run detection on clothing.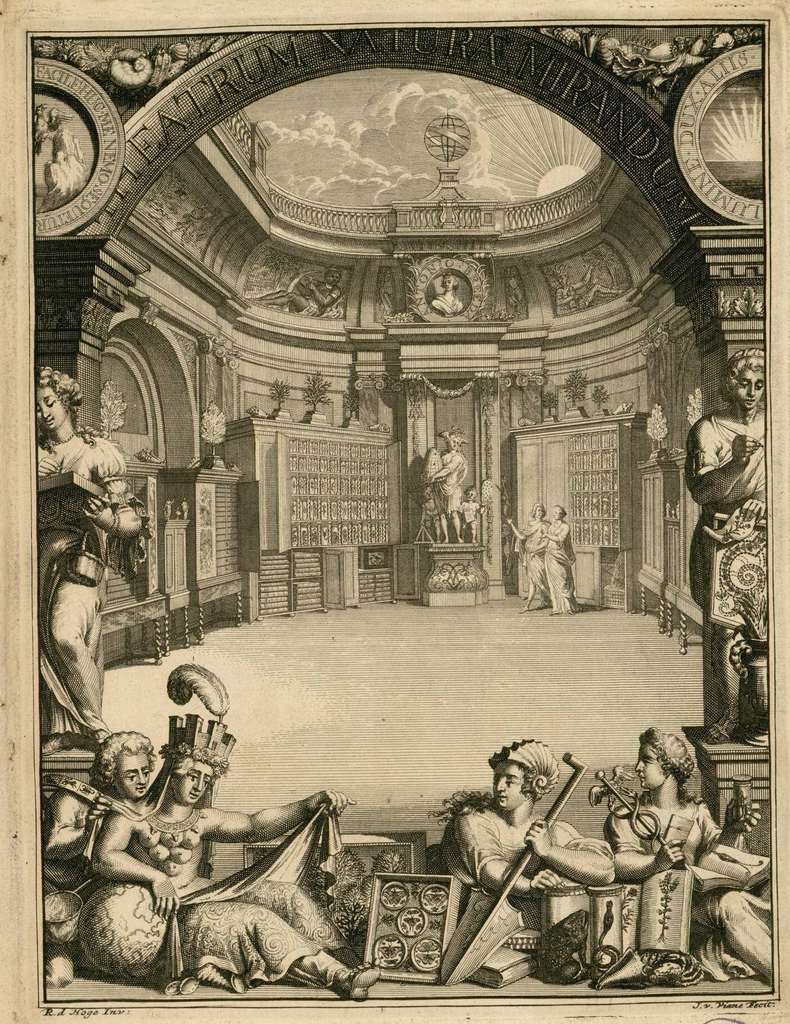
Result: BBox(558, 288, 602, 311).
